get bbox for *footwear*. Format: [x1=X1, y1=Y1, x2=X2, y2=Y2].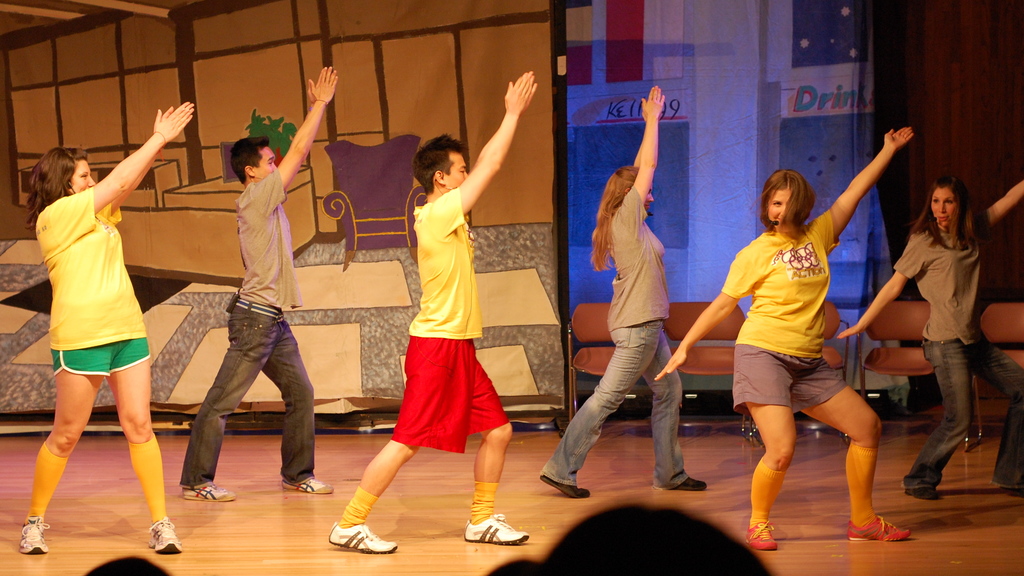
[x1=184, y1=483, x2=236, y2=502].
